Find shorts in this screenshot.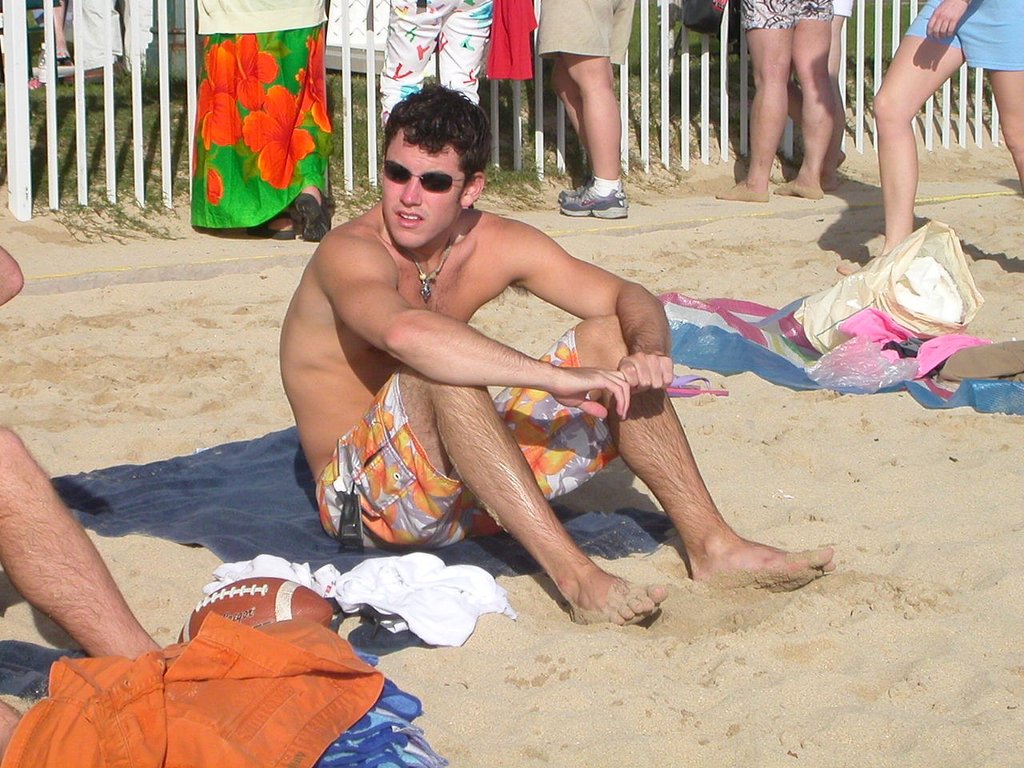
The bounding box for shorts is (left=738, top=0, right=834, bottom=31).
